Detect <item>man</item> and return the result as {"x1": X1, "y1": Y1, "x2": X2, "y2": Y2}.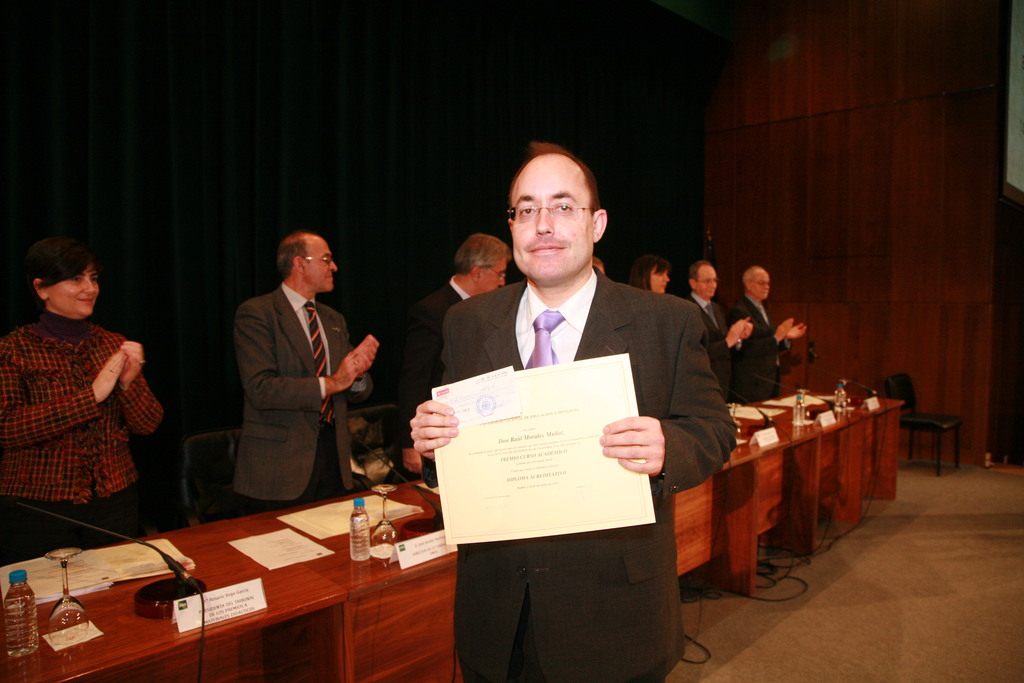
{"x1": 687, "y1": 259, "x2": 755, "y2": 407}.
